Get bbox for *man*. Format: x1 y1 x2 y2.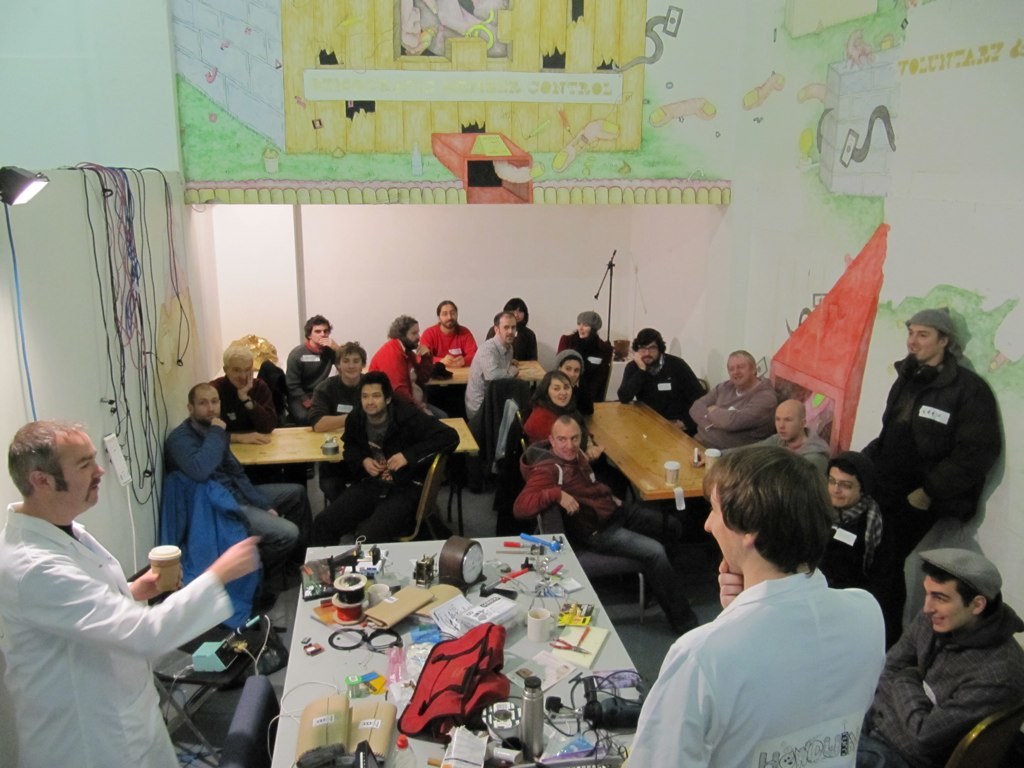
162 384 304 630.
